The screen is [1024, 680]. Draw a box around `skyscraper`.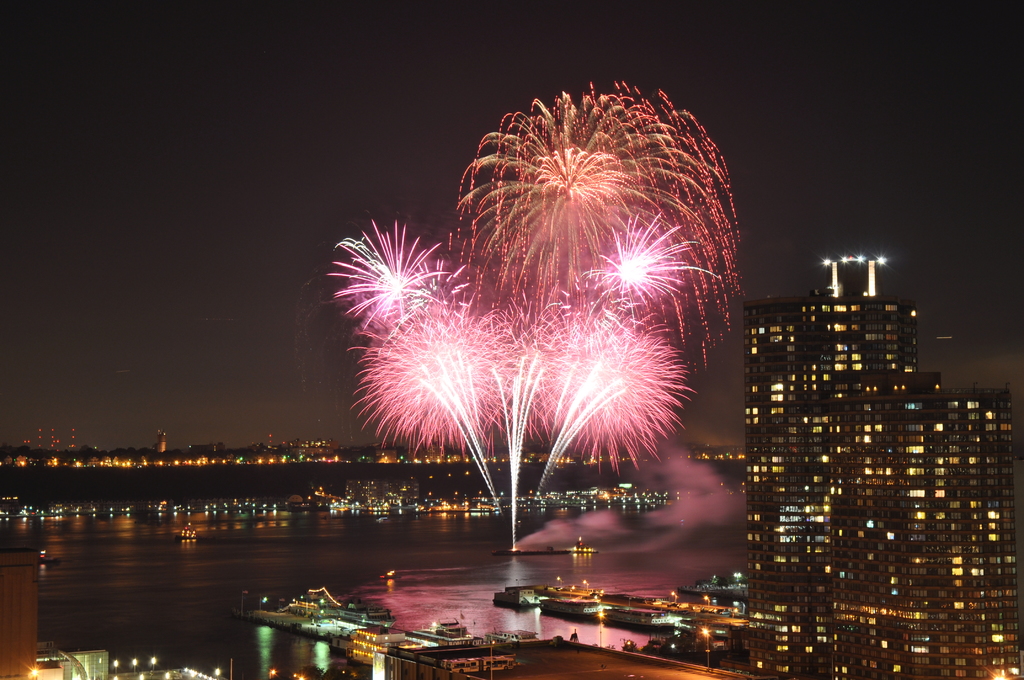
[left=726, top=217, right=991, bottom=659].
